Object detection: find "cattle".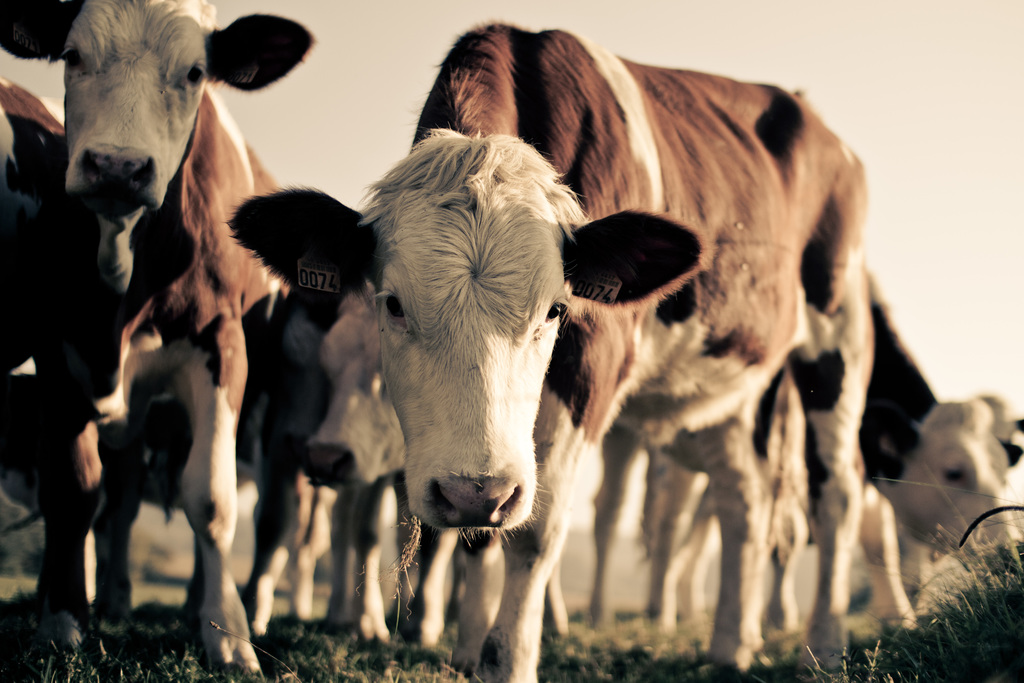
<region>0, 0, 323, 682</region>.
